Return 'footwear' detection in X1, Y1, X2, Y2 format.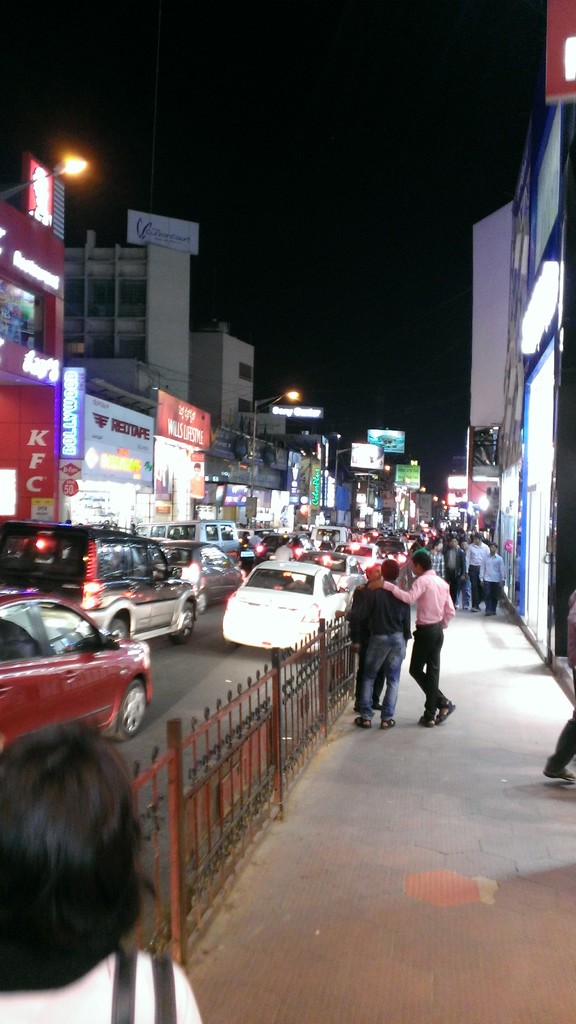
416, 717, 437, 729.
